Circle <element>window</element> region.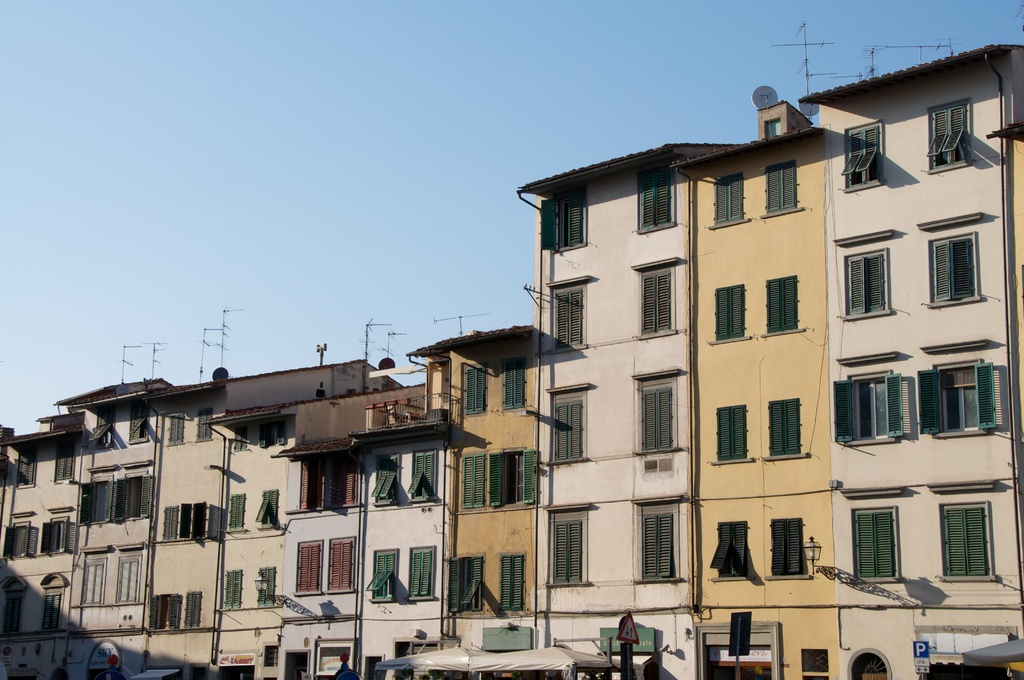
Region: [left=179, top=502, right=221, bottom=539].
